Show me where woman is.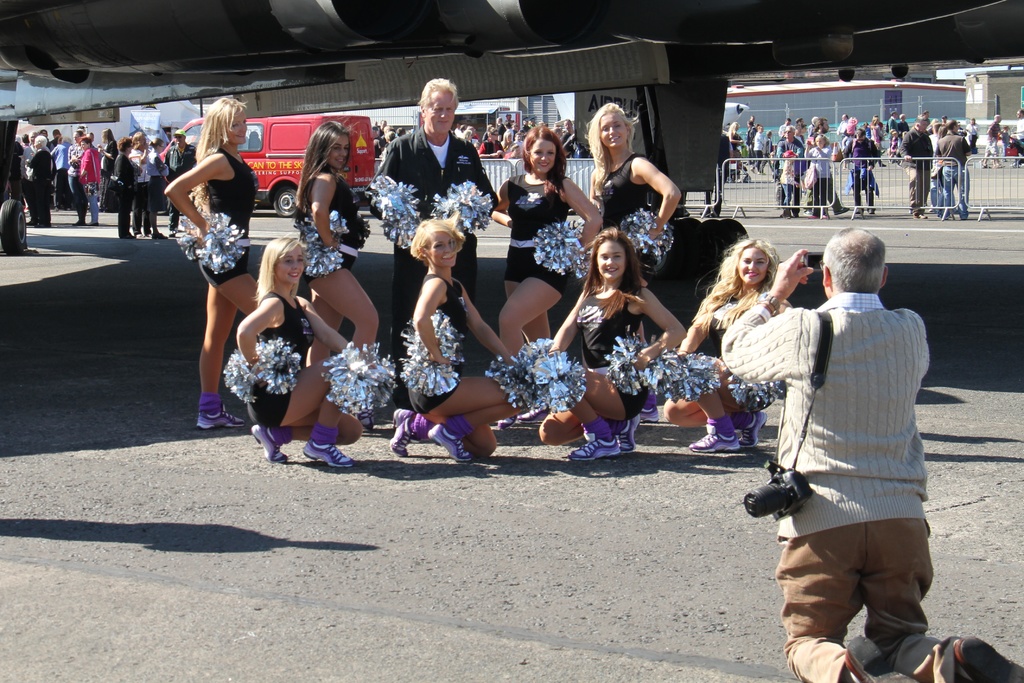
woman is at left=77, top=136, right=101, bottom=226.
